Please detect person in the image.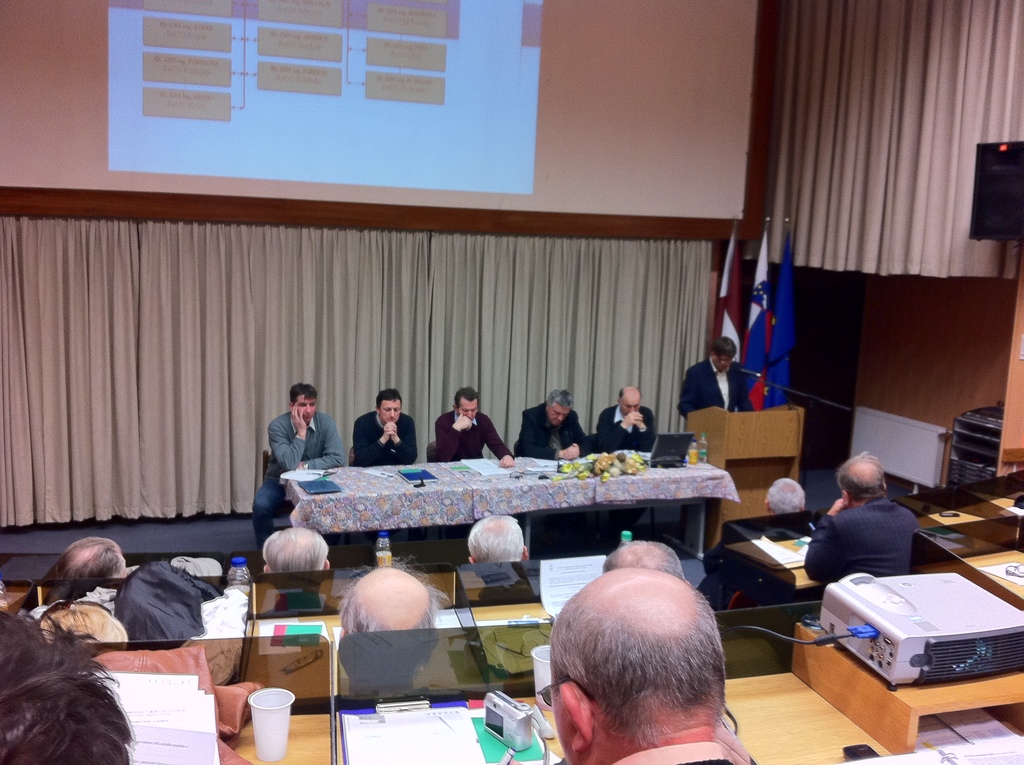
[29, 533, 133, 608].
